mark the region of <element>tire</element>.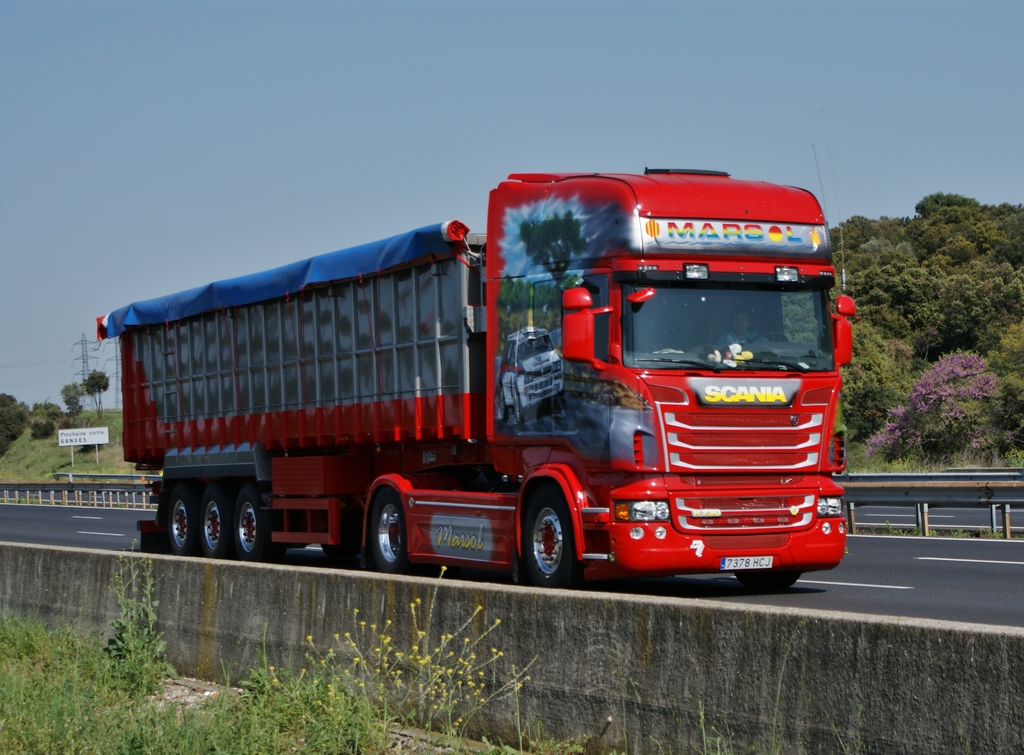
Region: [x1=735, y1=572, x2=801, y2=596].
